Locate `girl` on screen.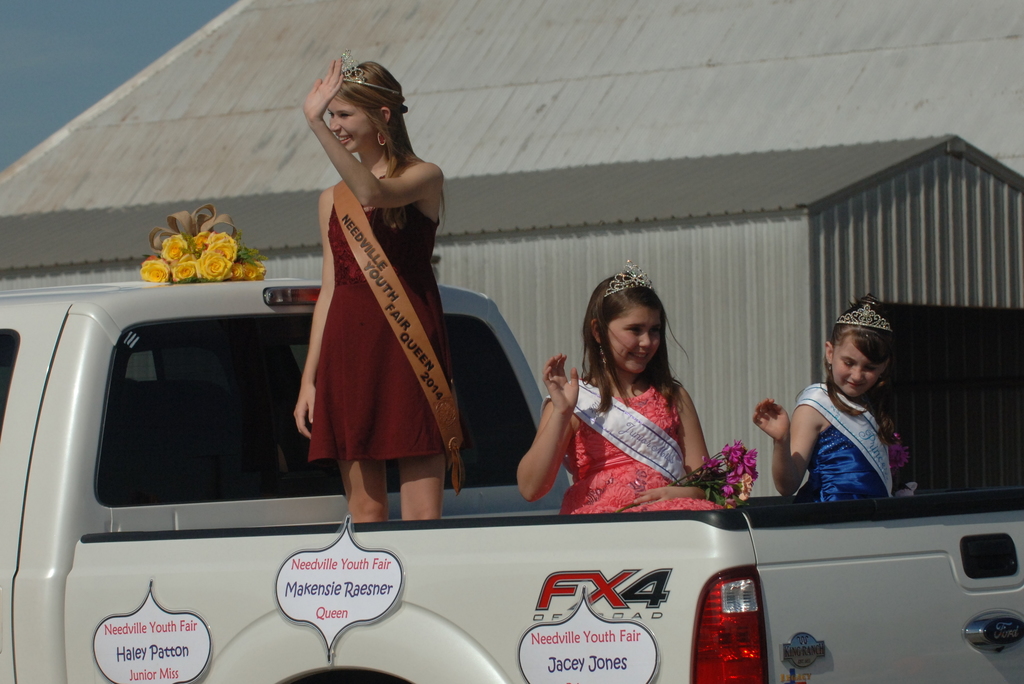
On screen at <bbox>296, 61, 461, 522</bbox>.
